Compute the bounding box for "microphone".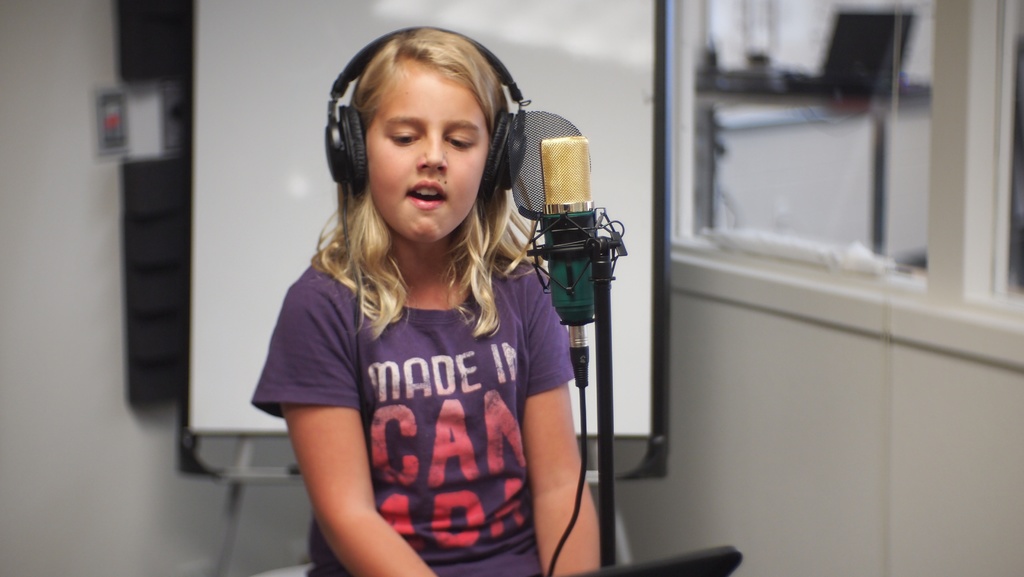
pyautogui.locateOnScreen(536, 128, 607, 345).
